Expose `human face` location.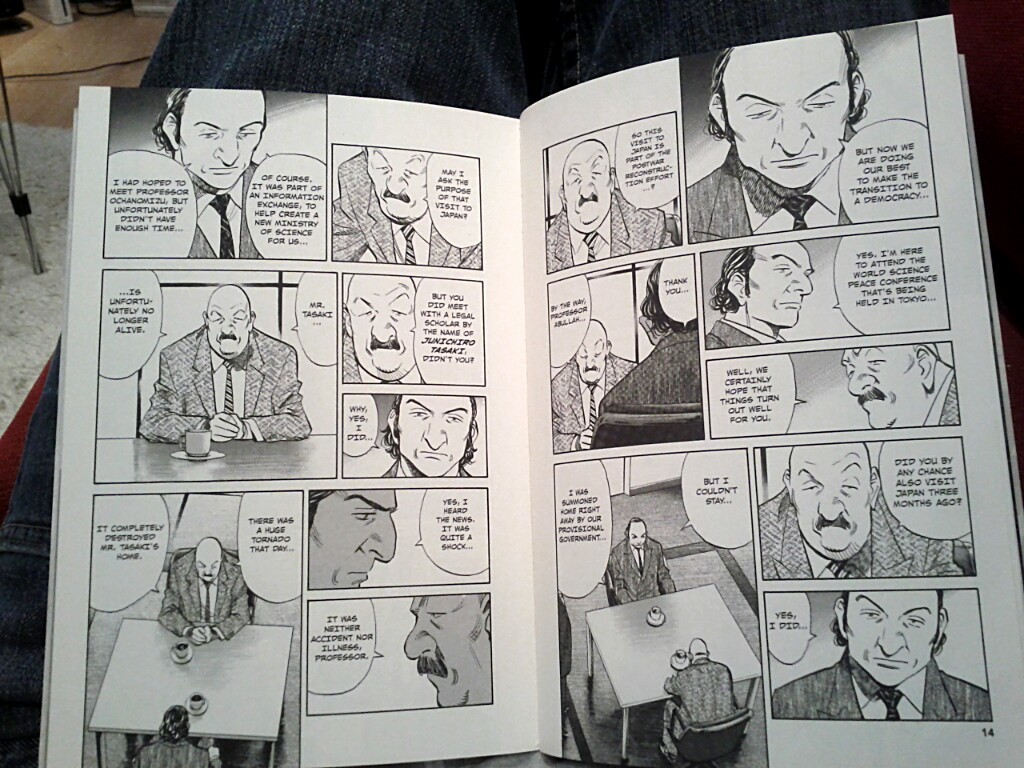
Exposed at pyautogui.locateOnScreen(179, 90, 263, 190).
